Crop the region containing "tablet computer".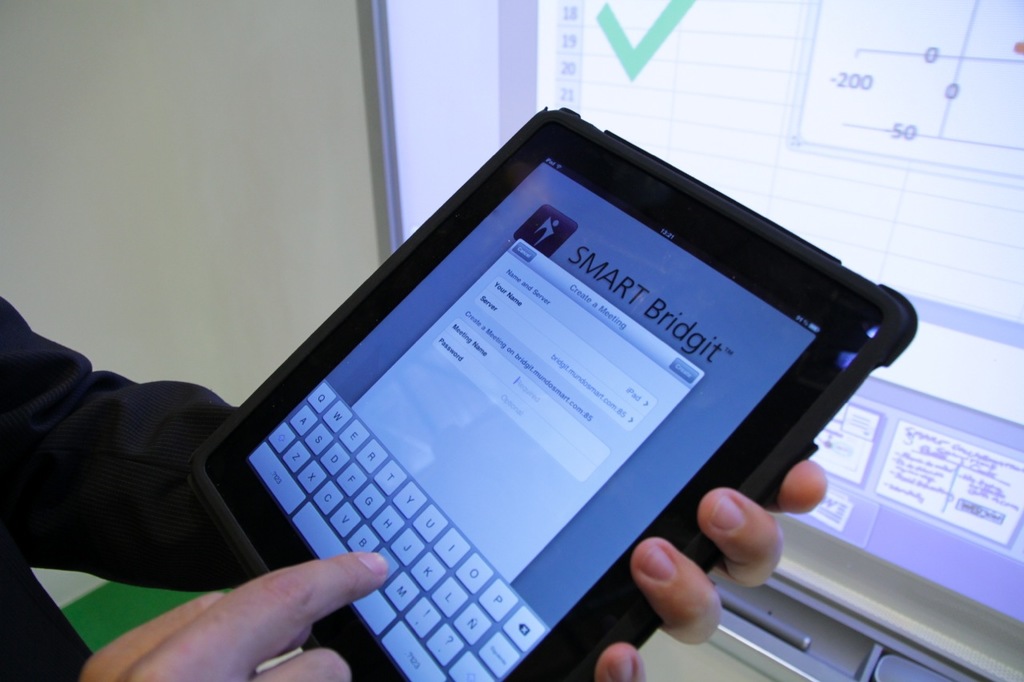
Crop region: {"x1": 192, "y1": 107, "x2": 917, "y2": 681}.
